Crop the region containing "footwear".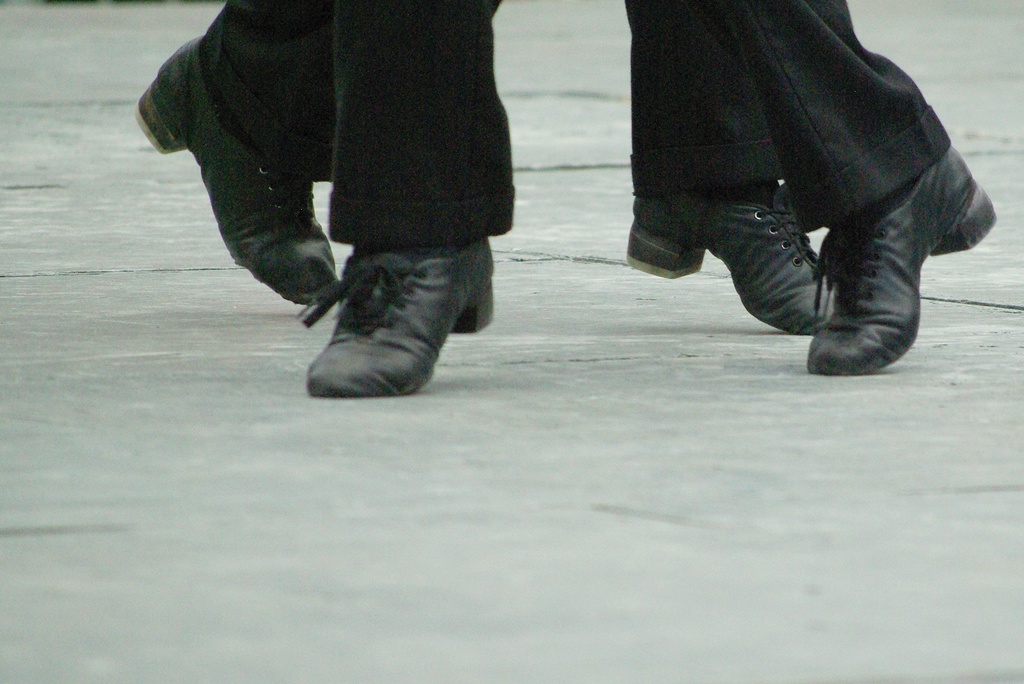
Crop region: (left=812, top=147, right=998, bottom=373).
